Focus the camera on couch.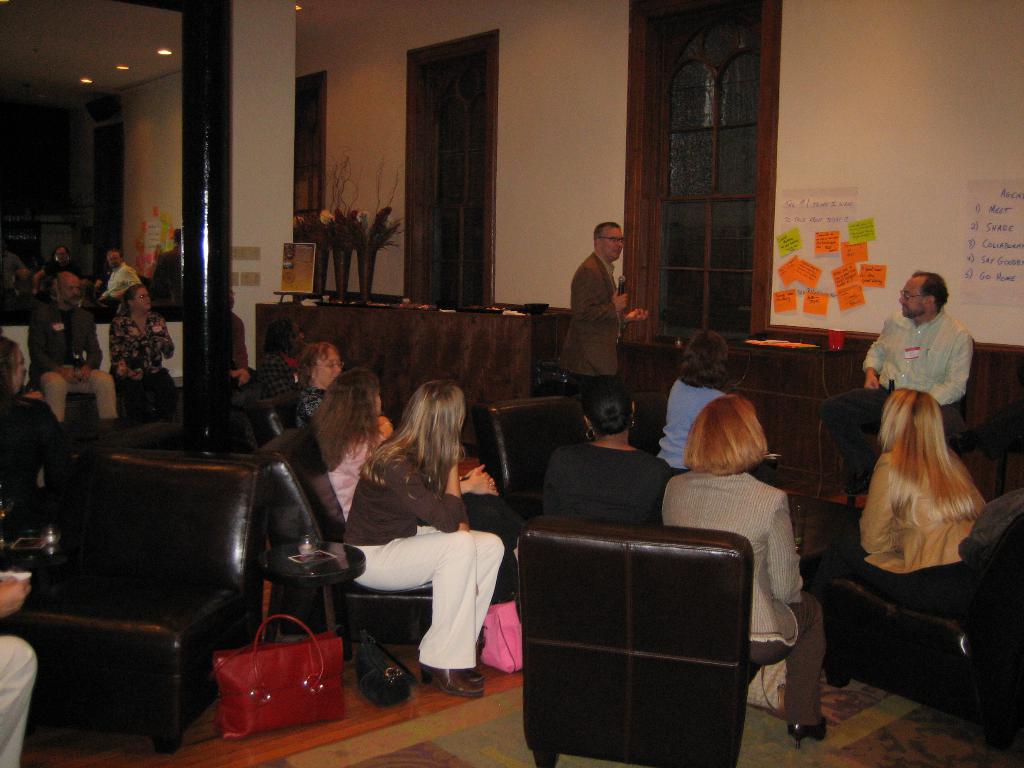
Focus region: (left=516, top=520, right=768, bottom=767).
